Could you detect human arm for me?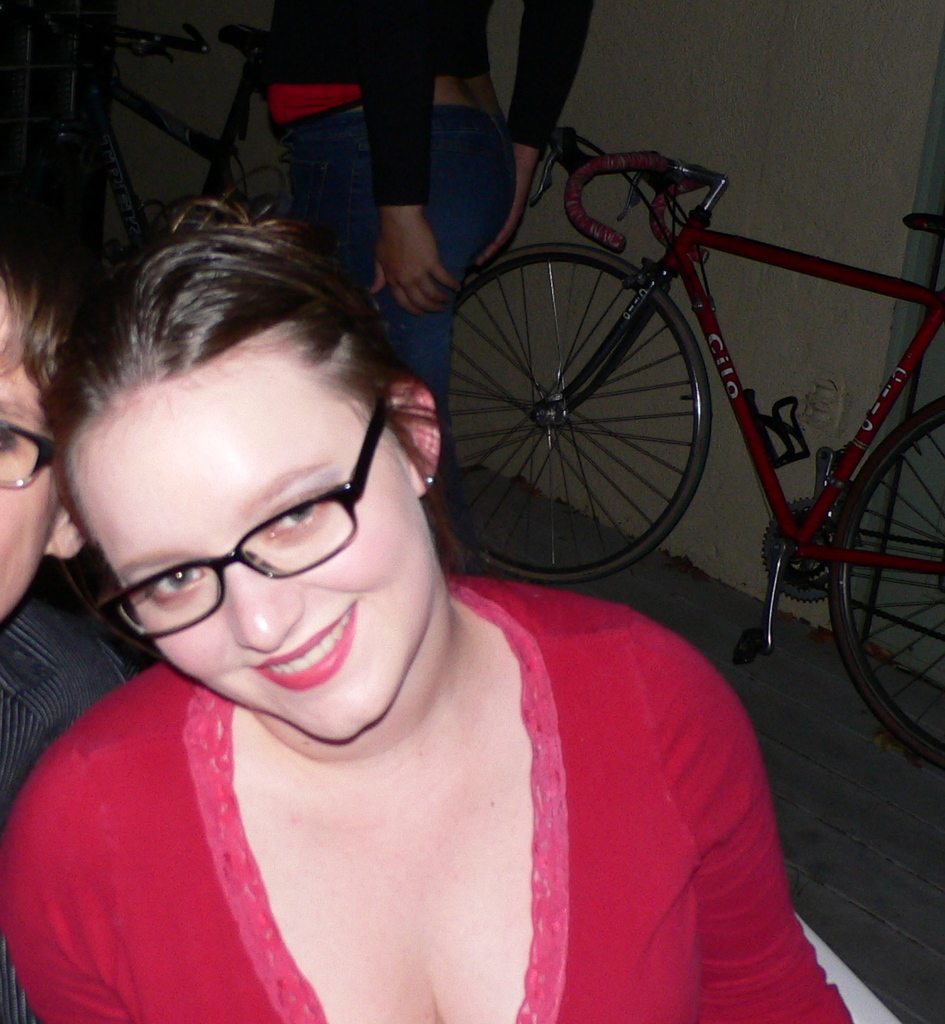
Detection result: 475 0 599 265.
